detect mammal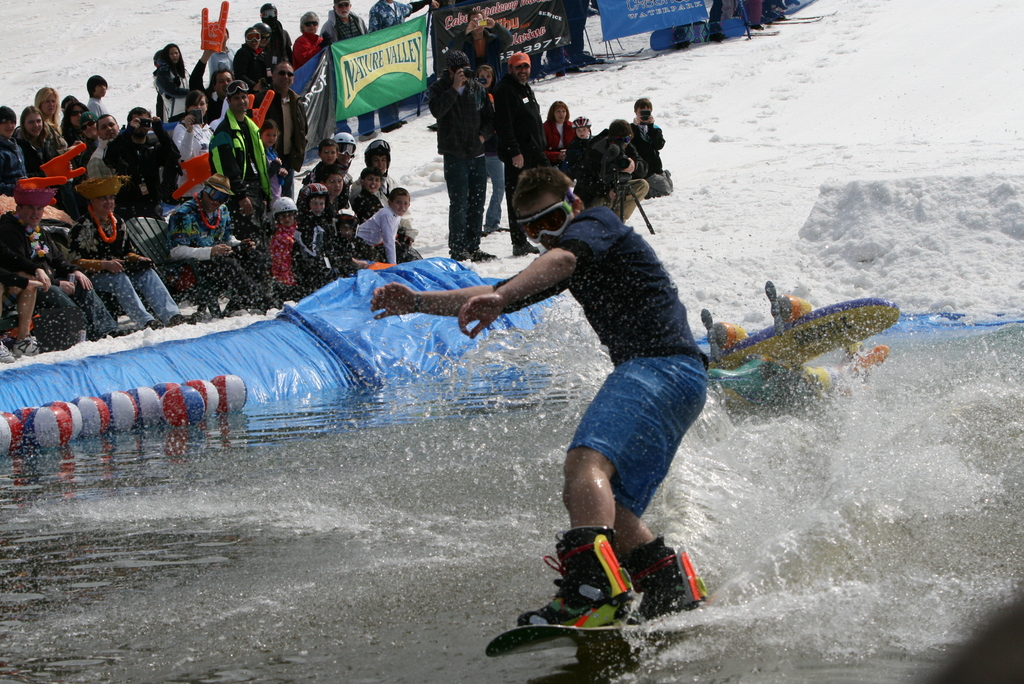
bbox(706, 0, 799, 42)
